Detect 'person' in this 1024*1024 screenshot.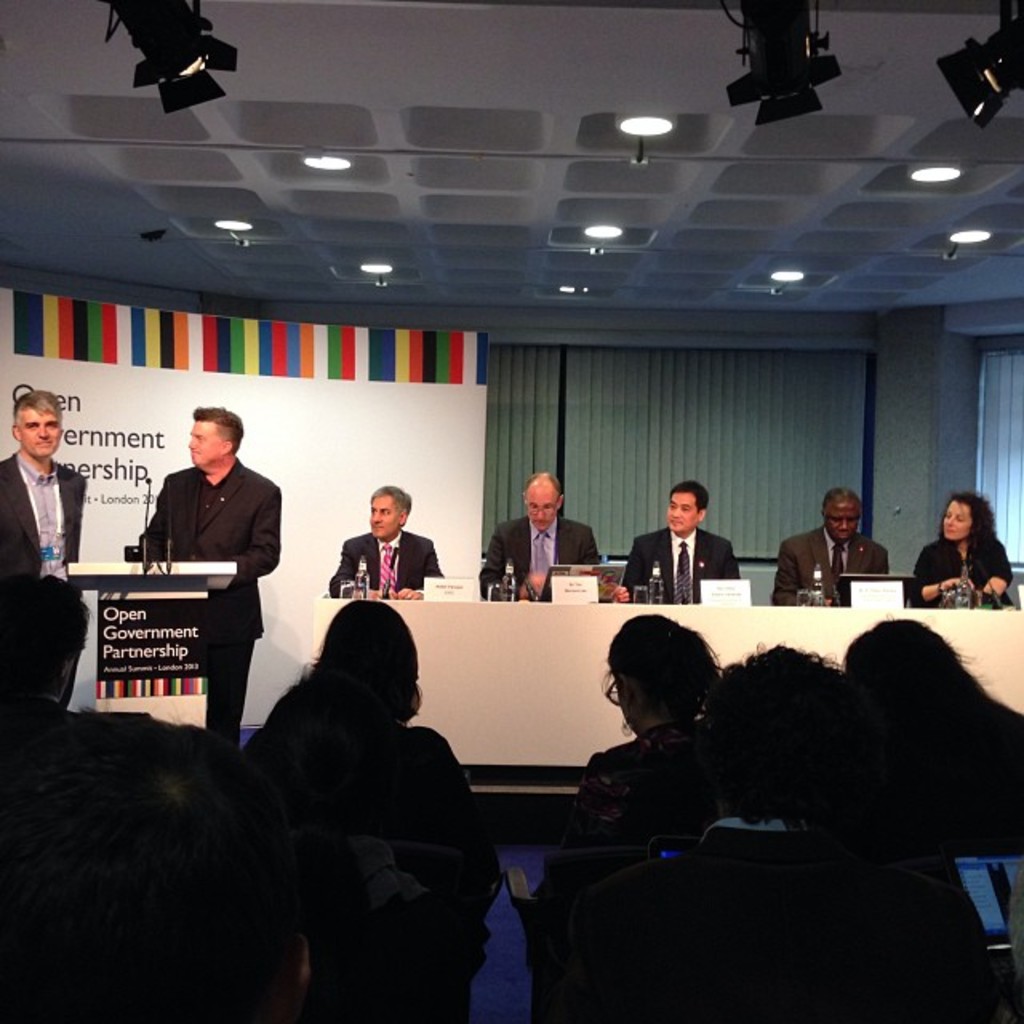
Detection: Rect(131, 406, 282, 749).
